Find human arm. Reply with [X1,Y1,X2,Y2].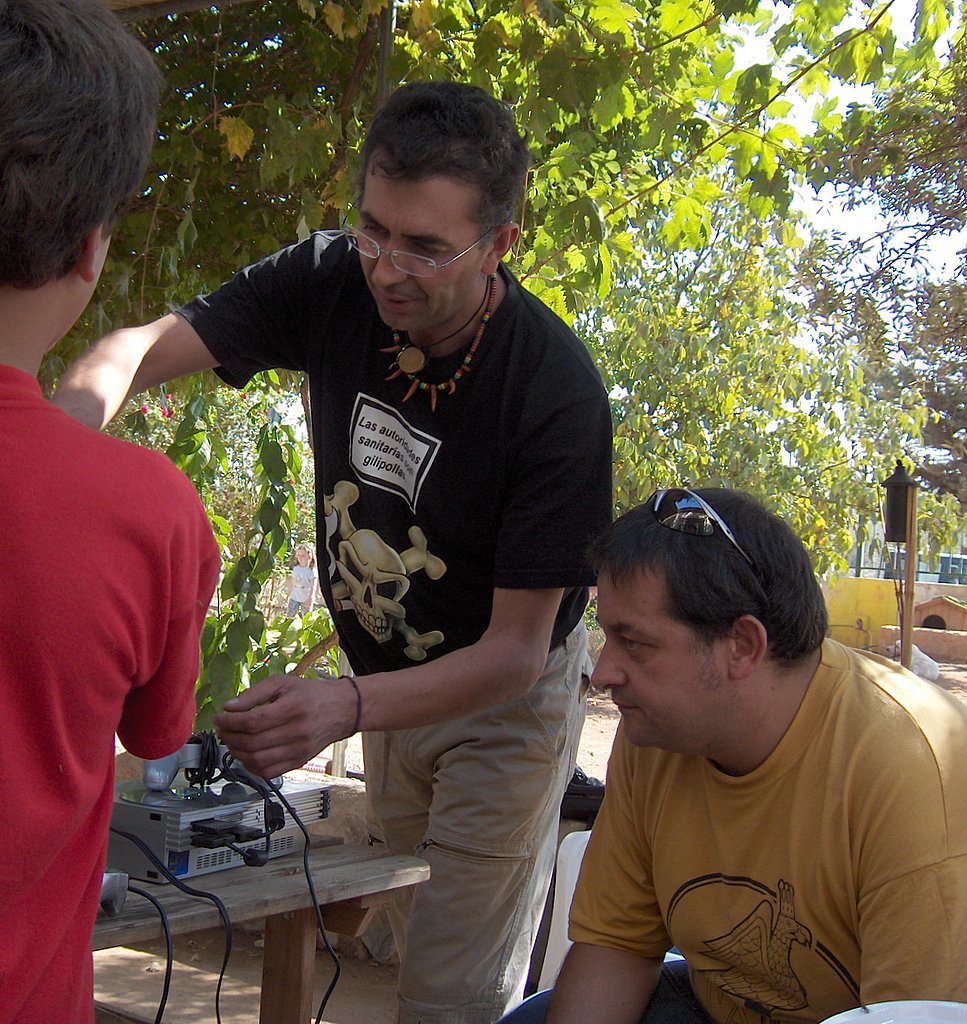
[211,391,614,788].
